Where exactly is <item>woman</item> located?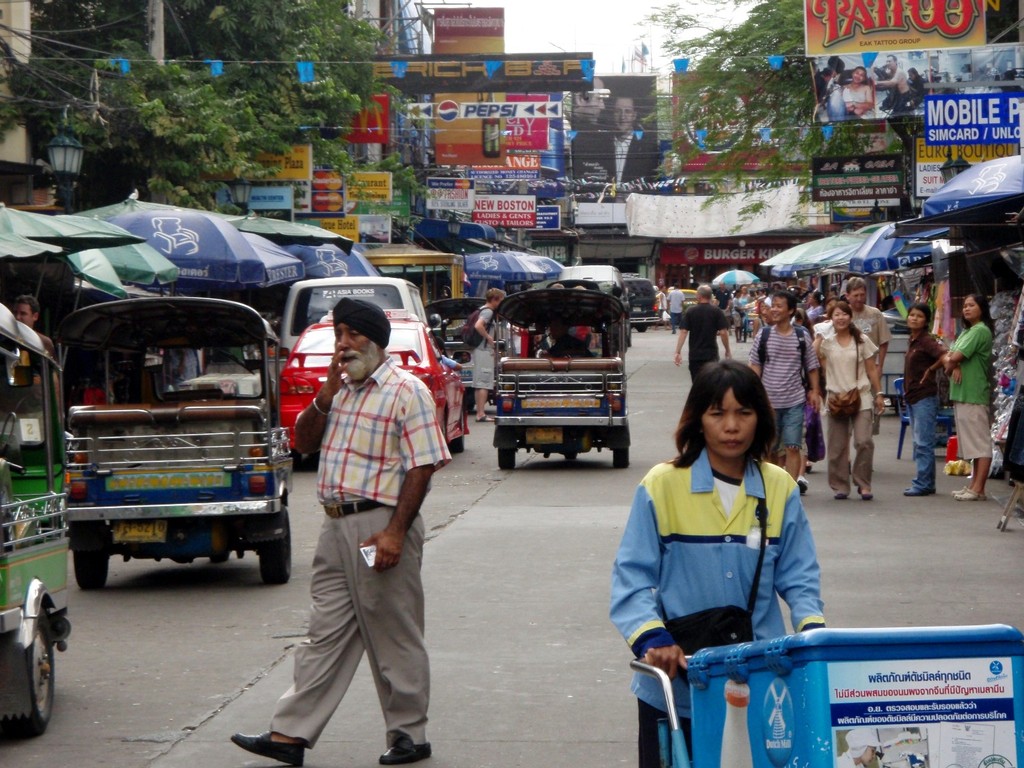
Its bounding box is crop(840, 67, 877, 131).
